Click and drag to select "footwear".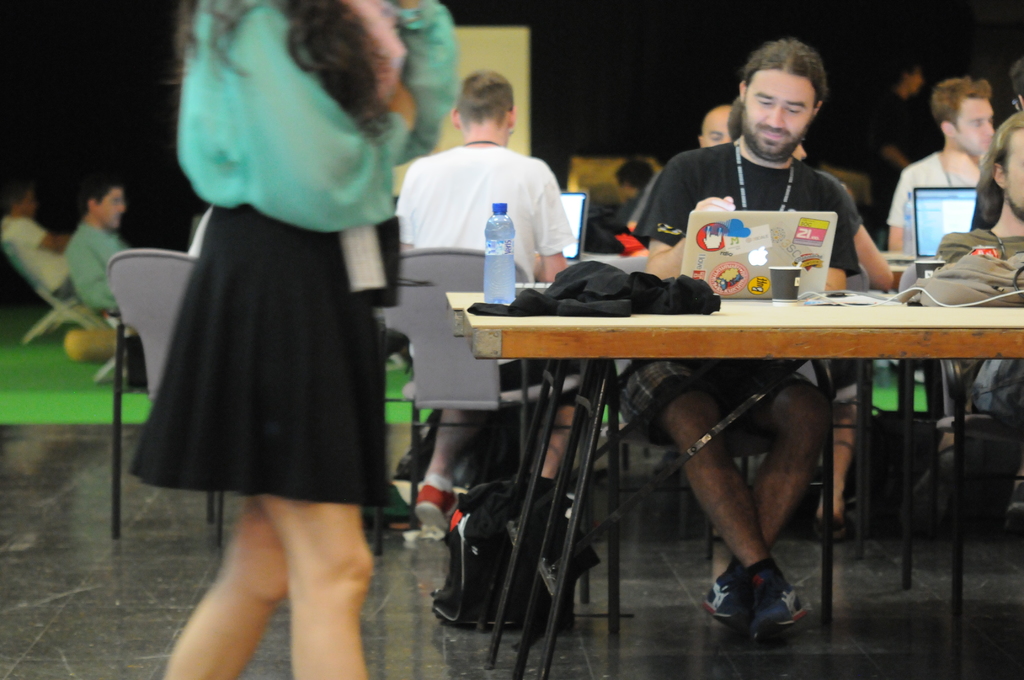
Selection: rect(717, 571, 819, 649).
